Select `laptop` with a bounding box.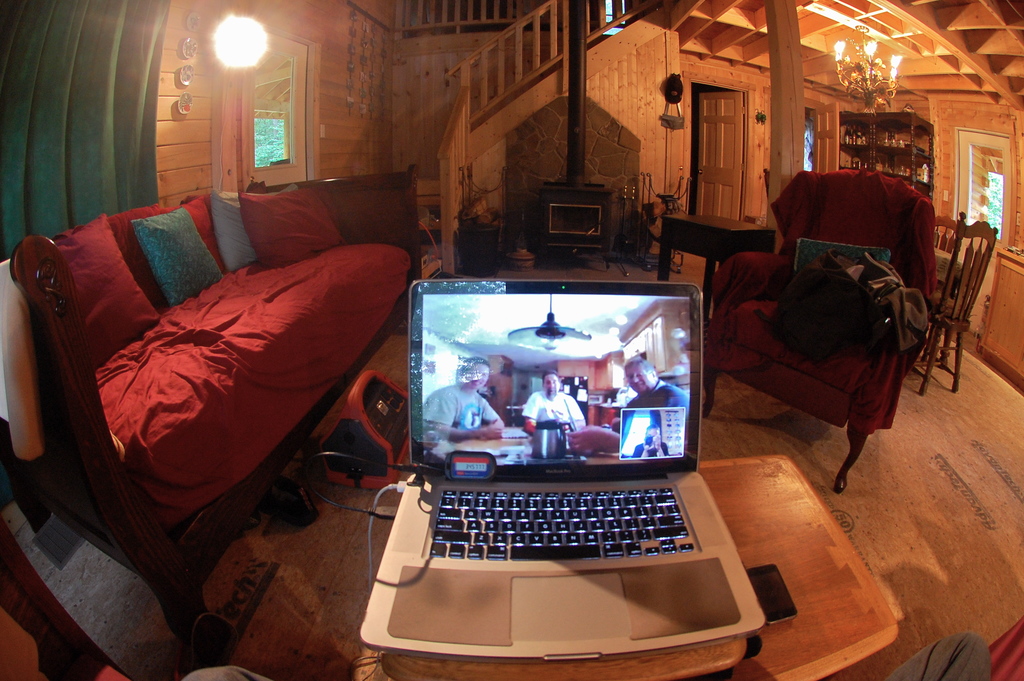
pyautogui.locateOnScreen(369, 277, 765, 653).
